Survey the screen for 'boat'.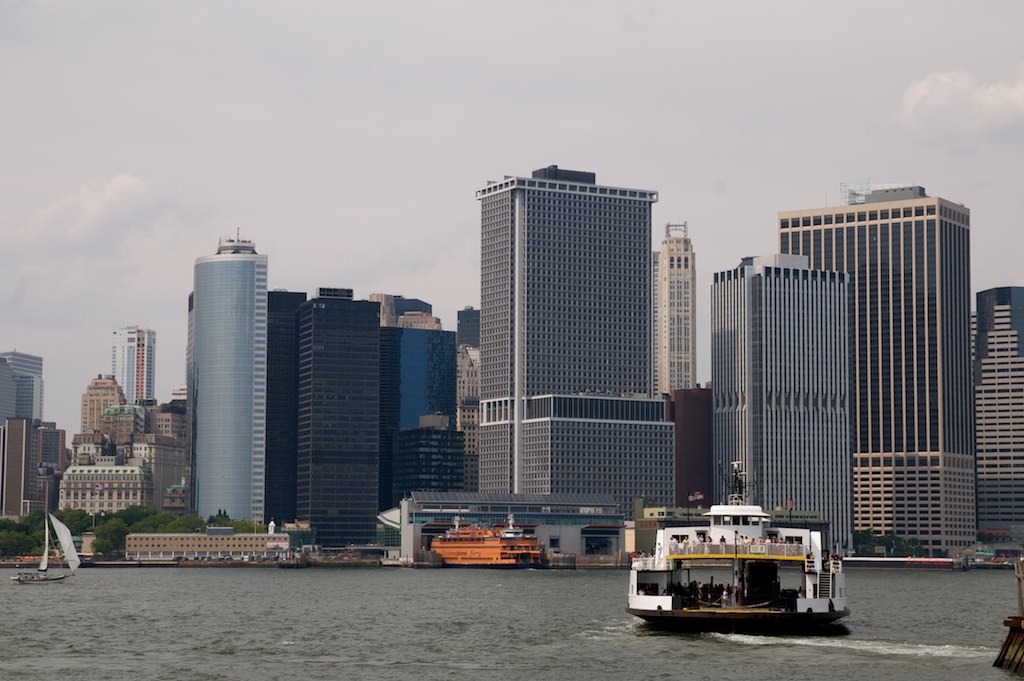
Survey found: select_region(433, 517, 559, 570).
